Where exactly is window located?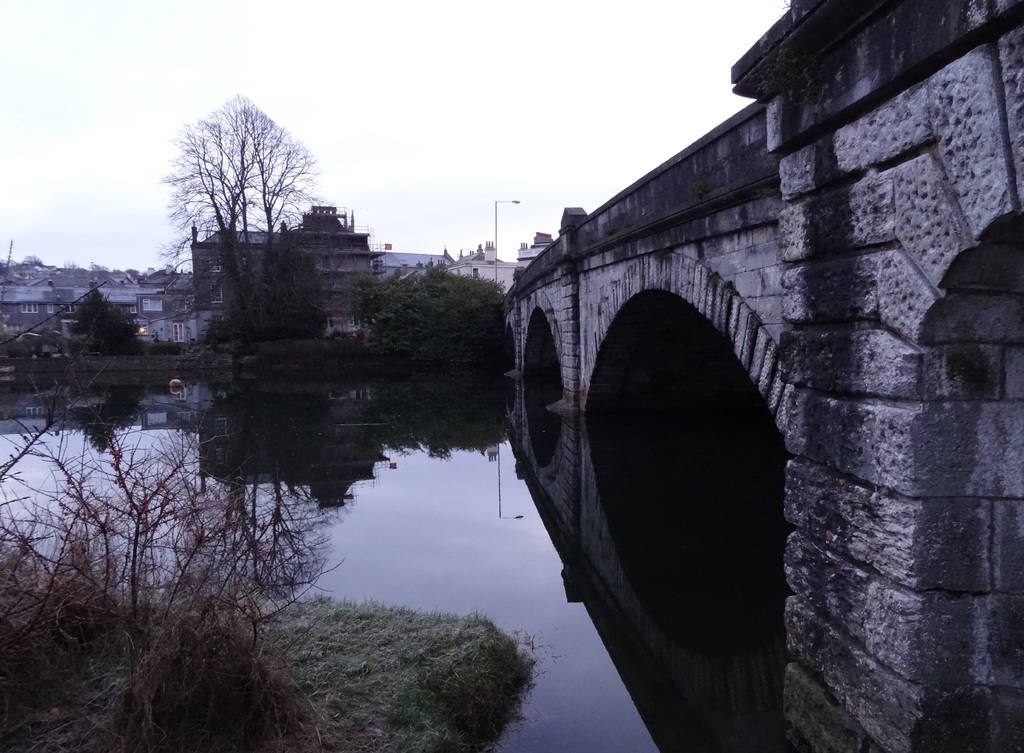
Its bounding box is BBox(173, 297, 192, 309).
